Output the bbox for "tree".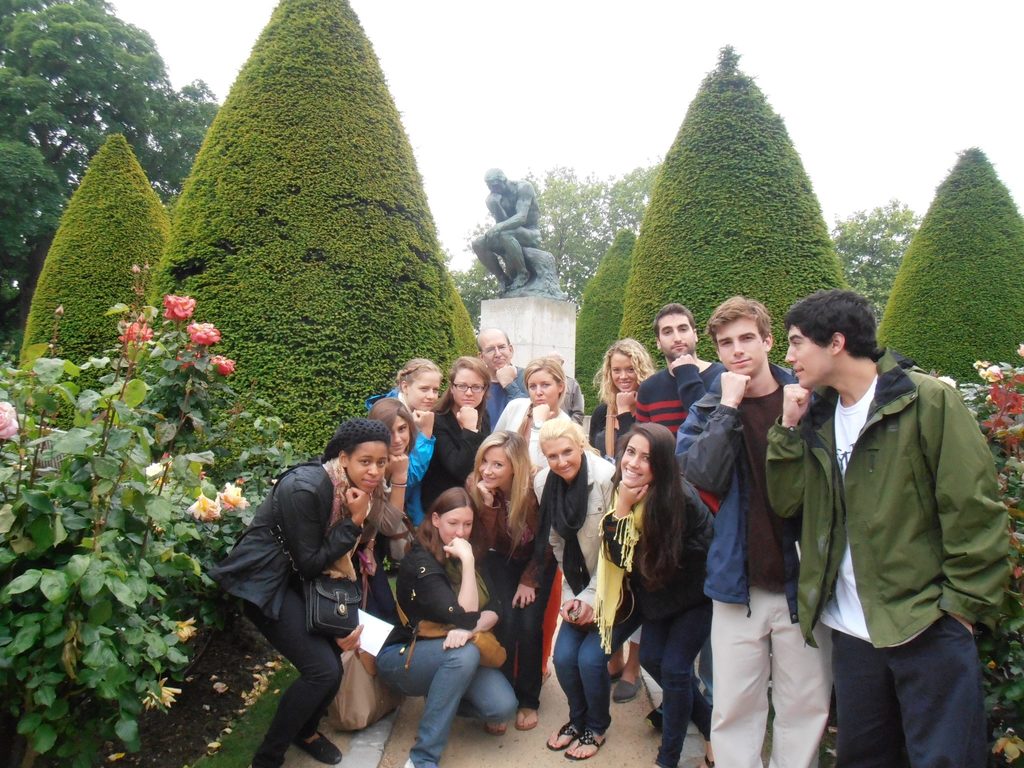
<region>17, 130, 175, 388</region>.
